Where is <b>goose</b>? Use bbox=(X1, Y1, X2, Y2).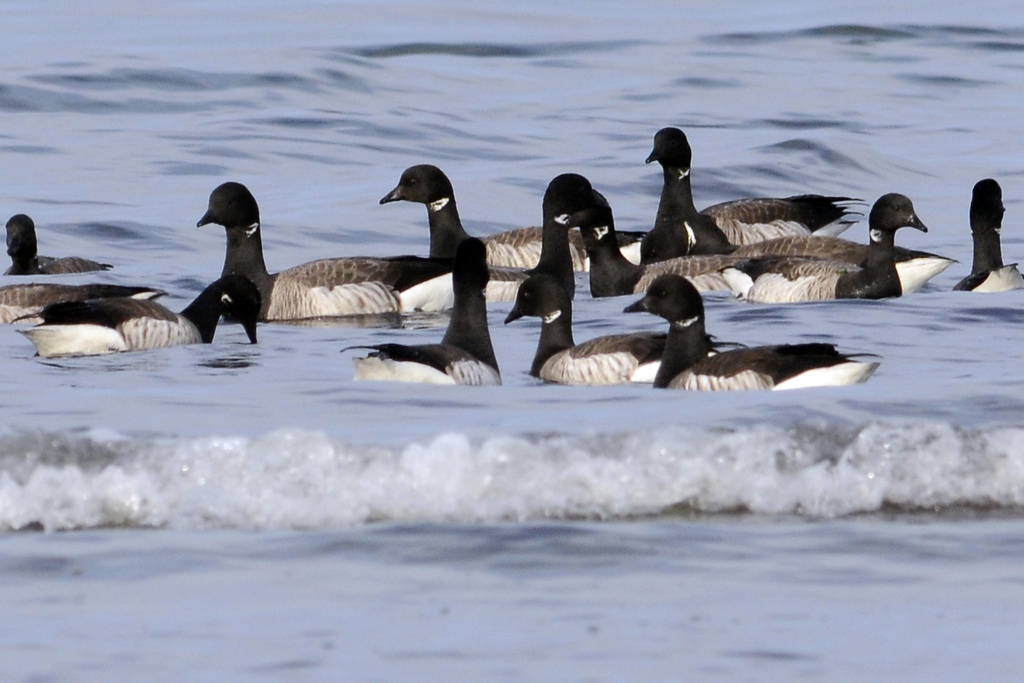
bbox=(435, 162, 655, 285).
